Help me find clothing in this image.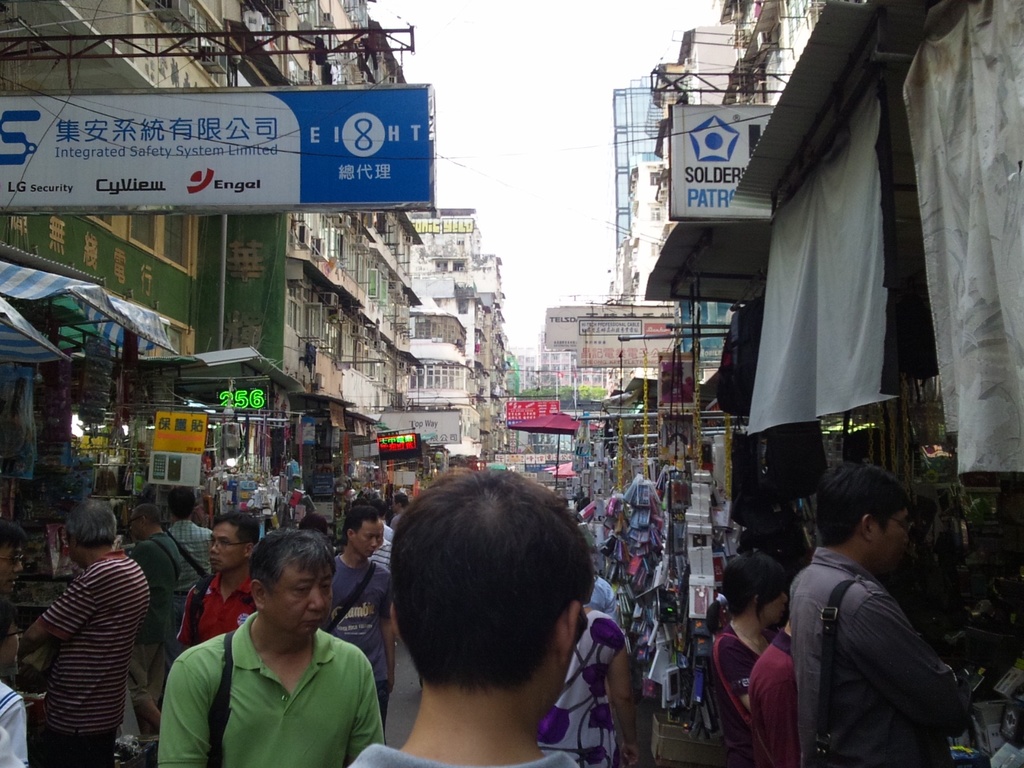
Found it: 336/549/396/663.
